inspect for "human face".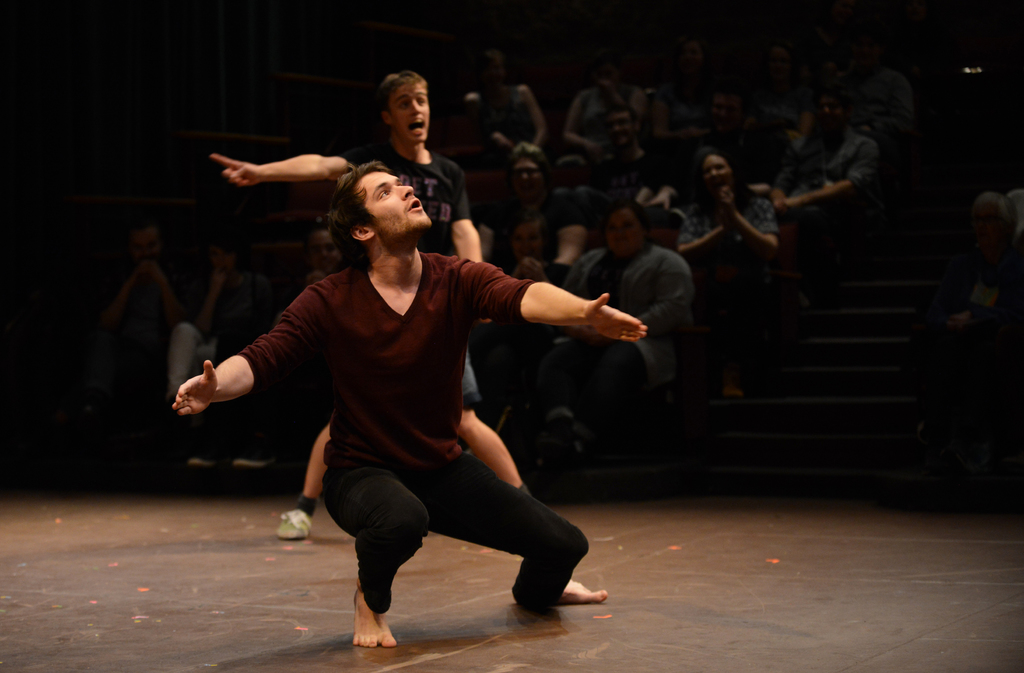
Inspection: <bbox>516, 155, 548, 191</bbox>.
